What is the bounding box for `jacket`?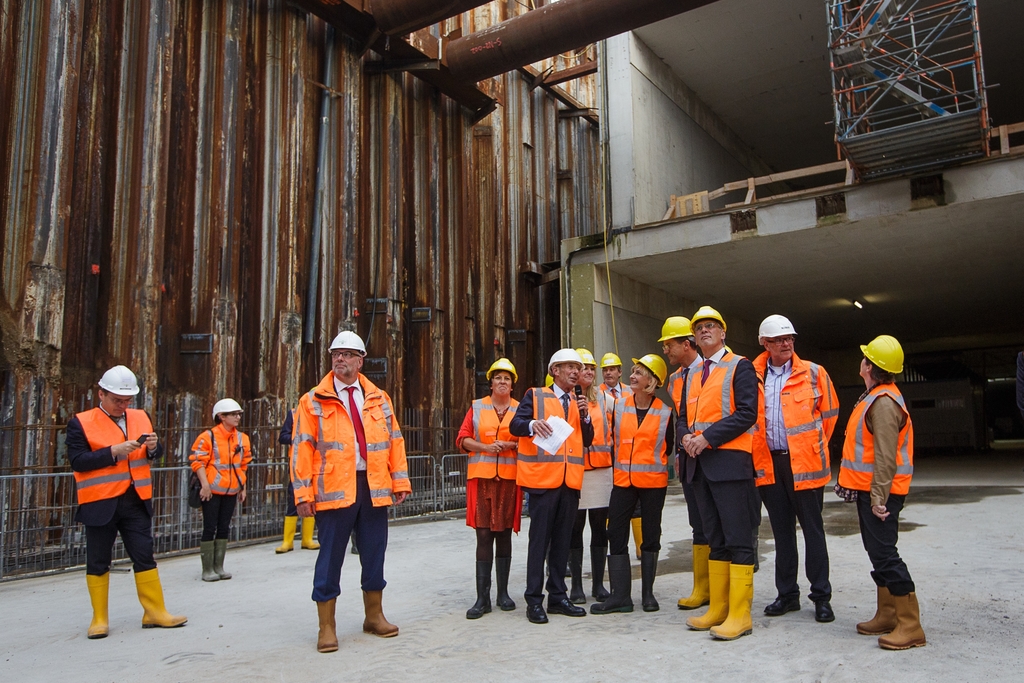
rect(184, 420, 257, 498).
